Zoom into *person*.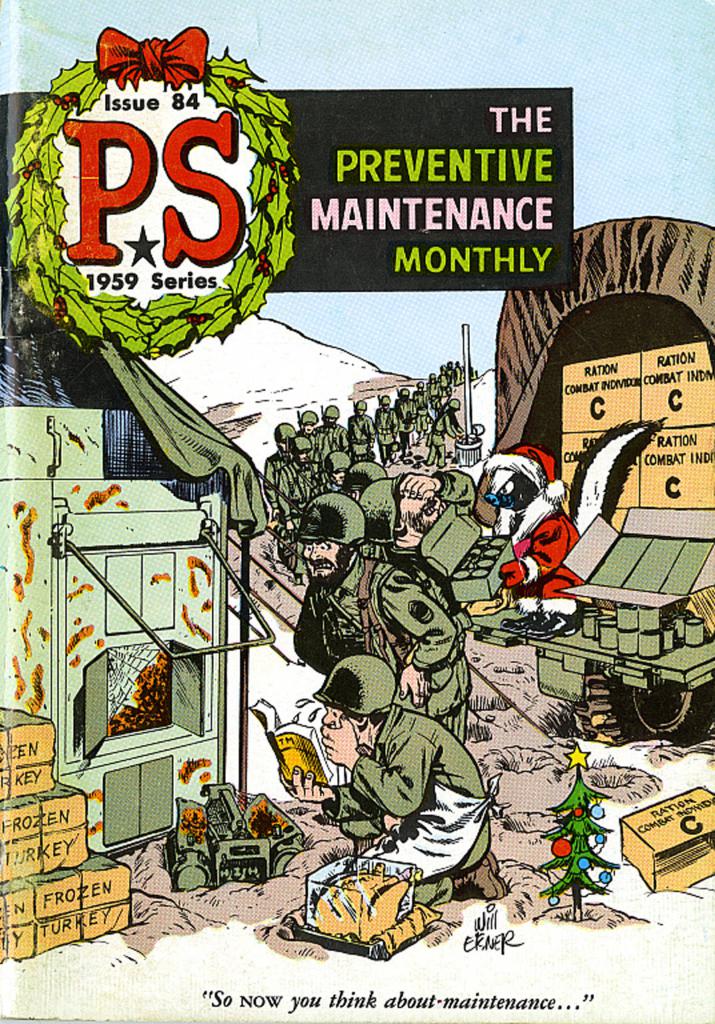
Zoom target: bbox(374, 392, 406, 448).
